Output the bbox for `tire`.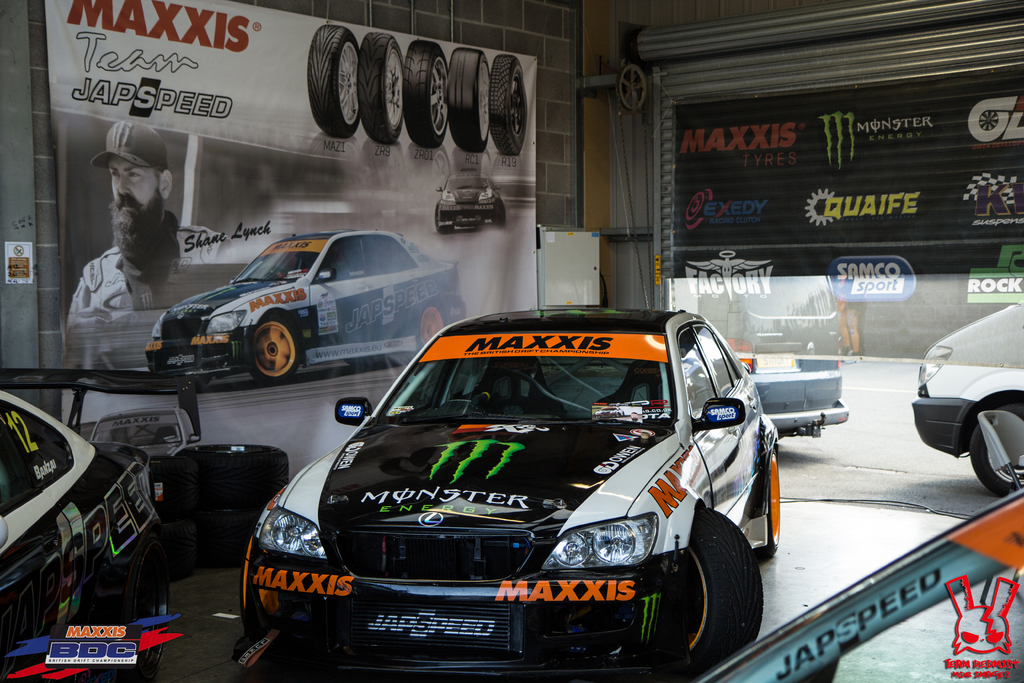
(453, 49, 490, 151).
